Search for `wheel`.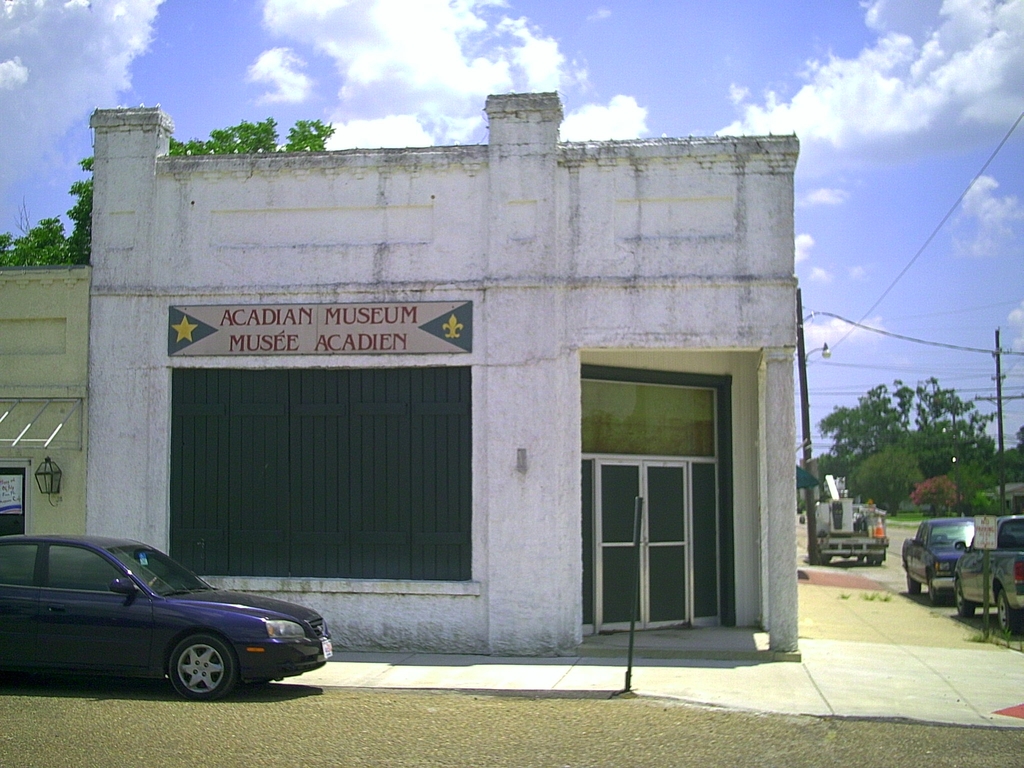
Found at detection(908, 570, 918, 595).
